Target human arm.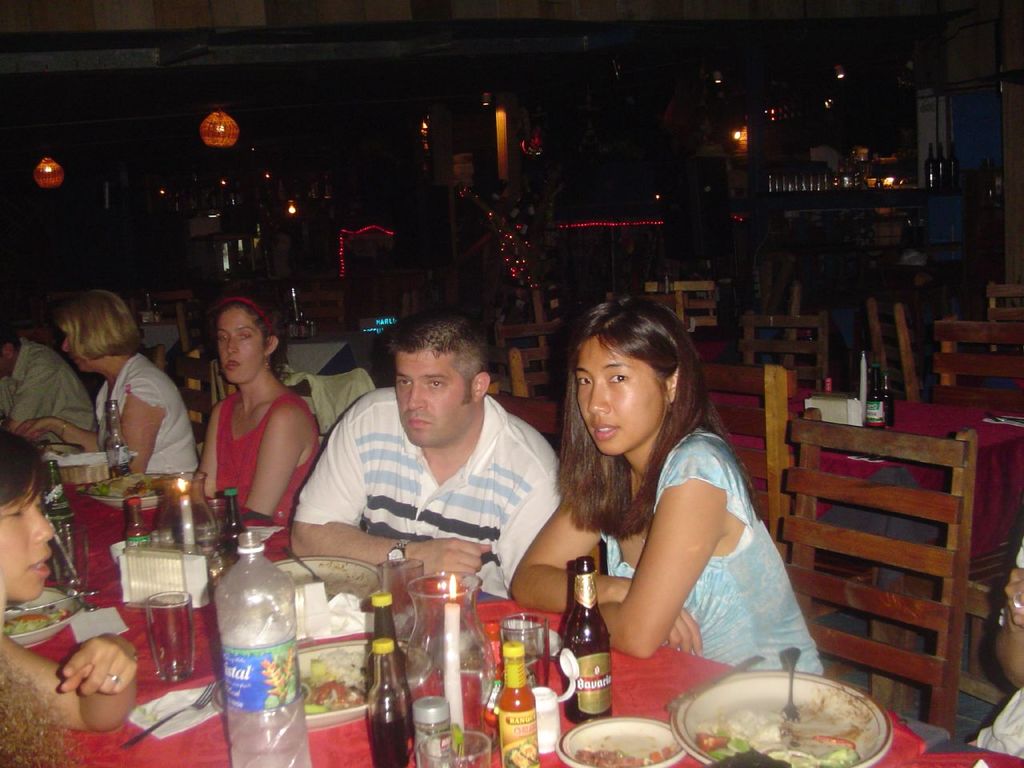
Target region: detection(184, 398, 232, 504).
